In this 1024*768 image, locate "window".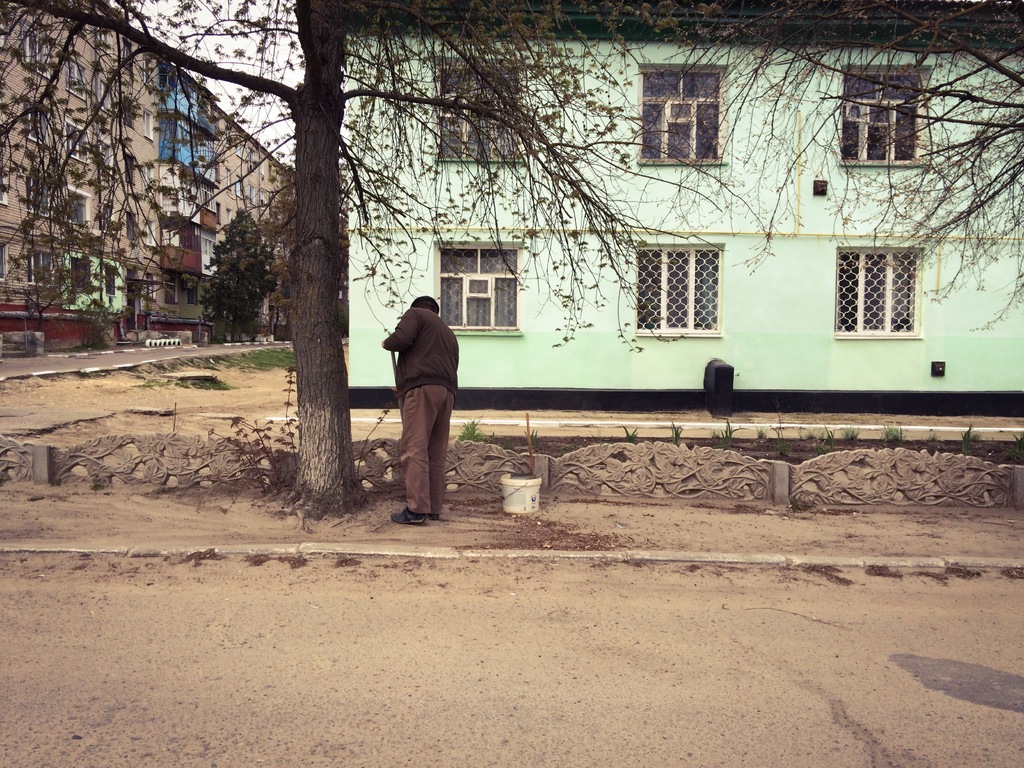
Bounding box: l=637, t=65, r=730, b=163.
